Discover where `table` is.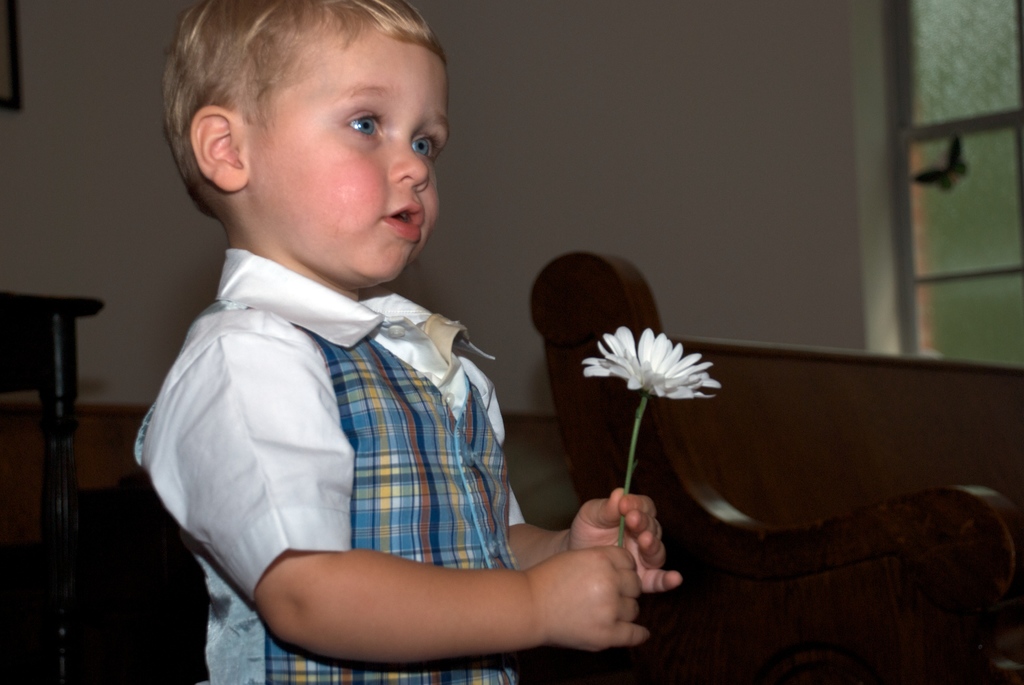
Discovered at (left=0, top=281, right=103, bottom=530).
